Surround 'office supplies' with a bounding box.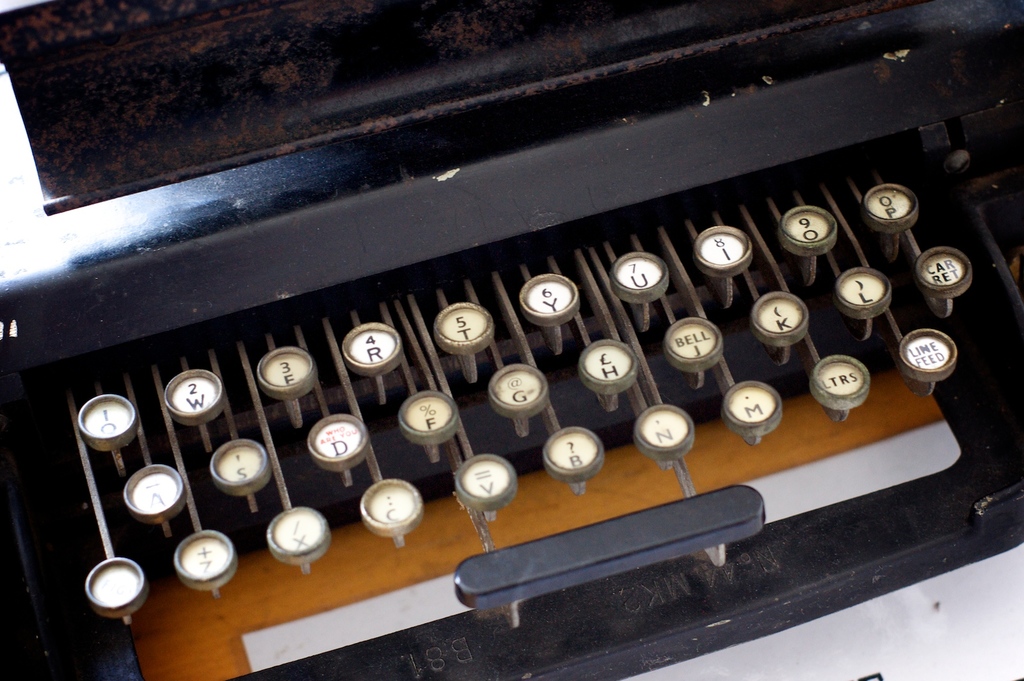
rect(5, 0, 1023, 680).
